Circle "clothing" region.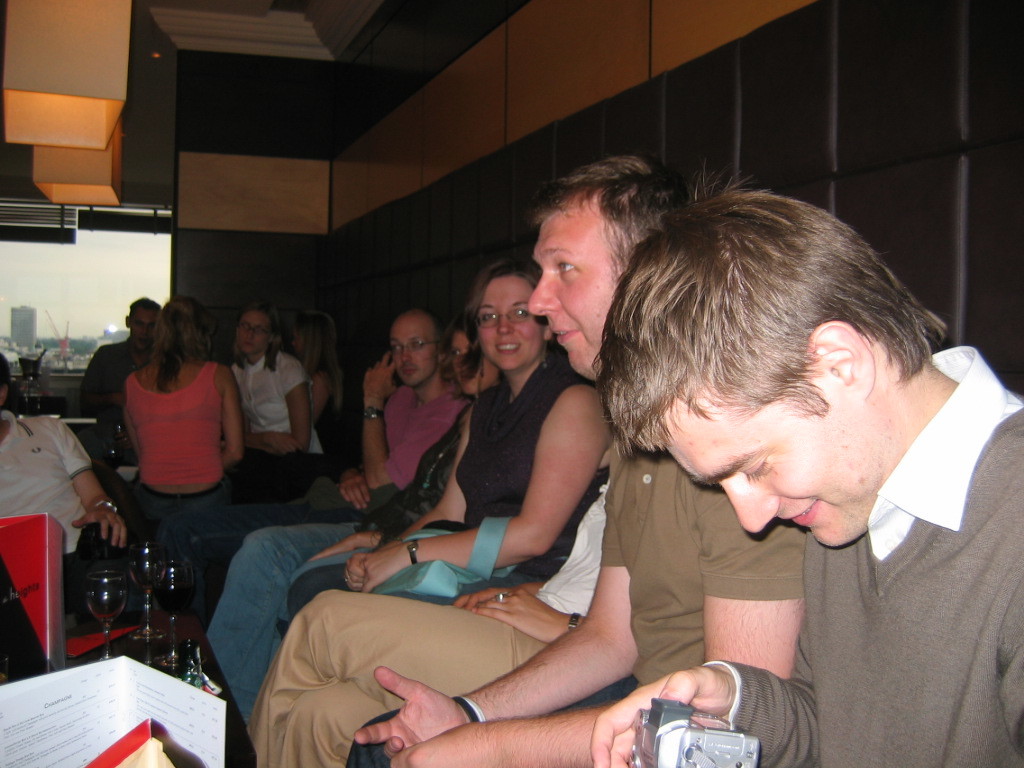
Region: [597, 321, 1023, 761].
